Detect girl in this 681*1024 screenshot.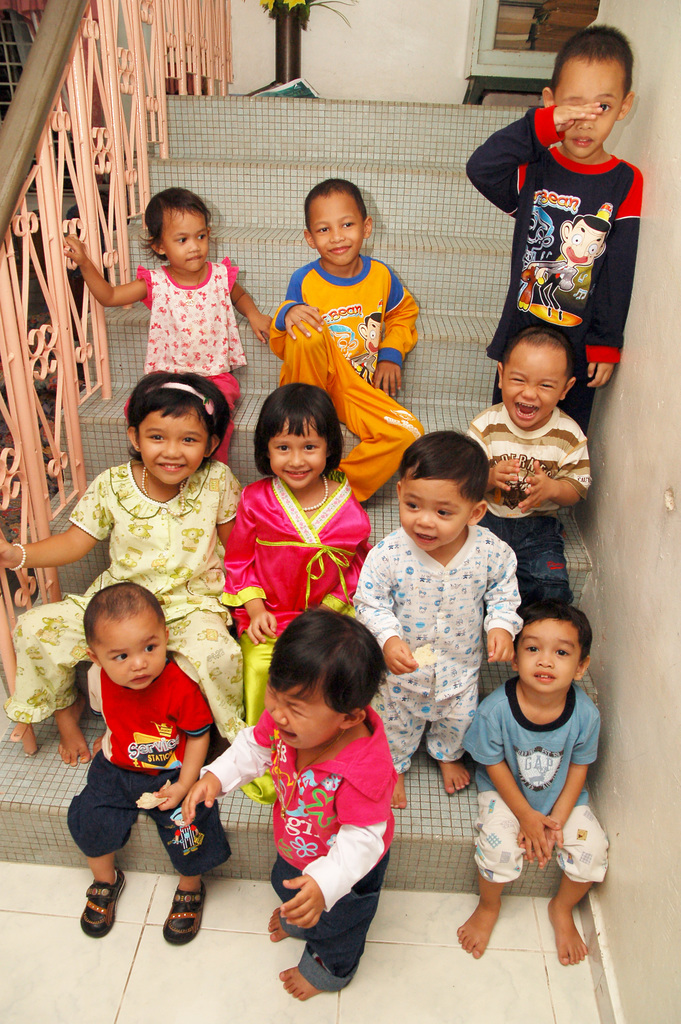
Detection: <region>63, 188, 274, 462</region>.
